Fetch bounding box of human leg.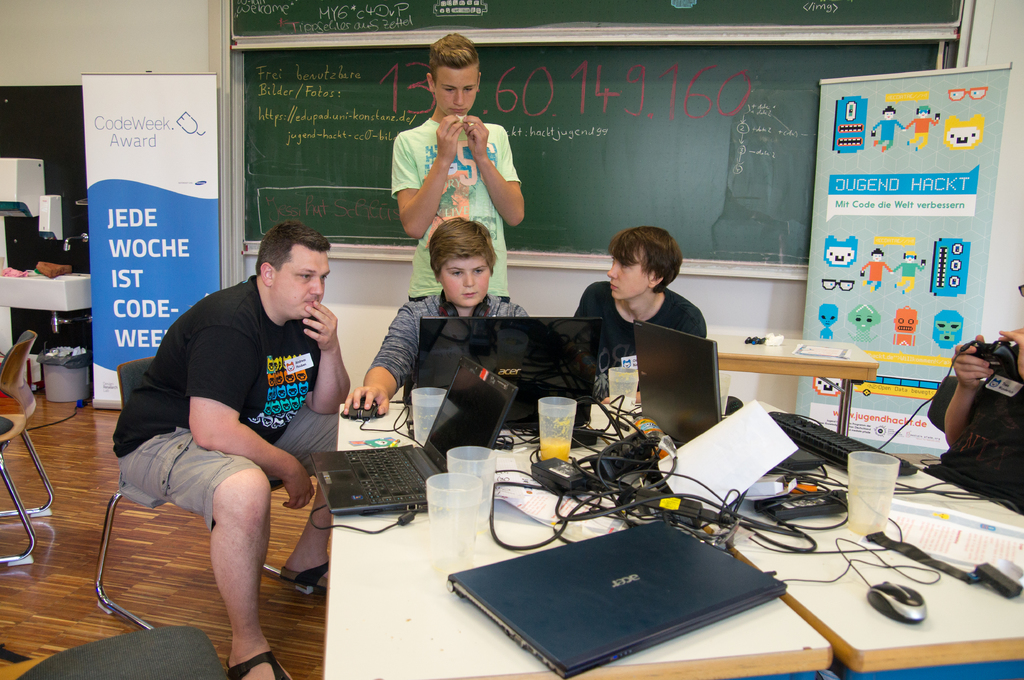
Bbox: bbox=[273, 416, 335, 596].
